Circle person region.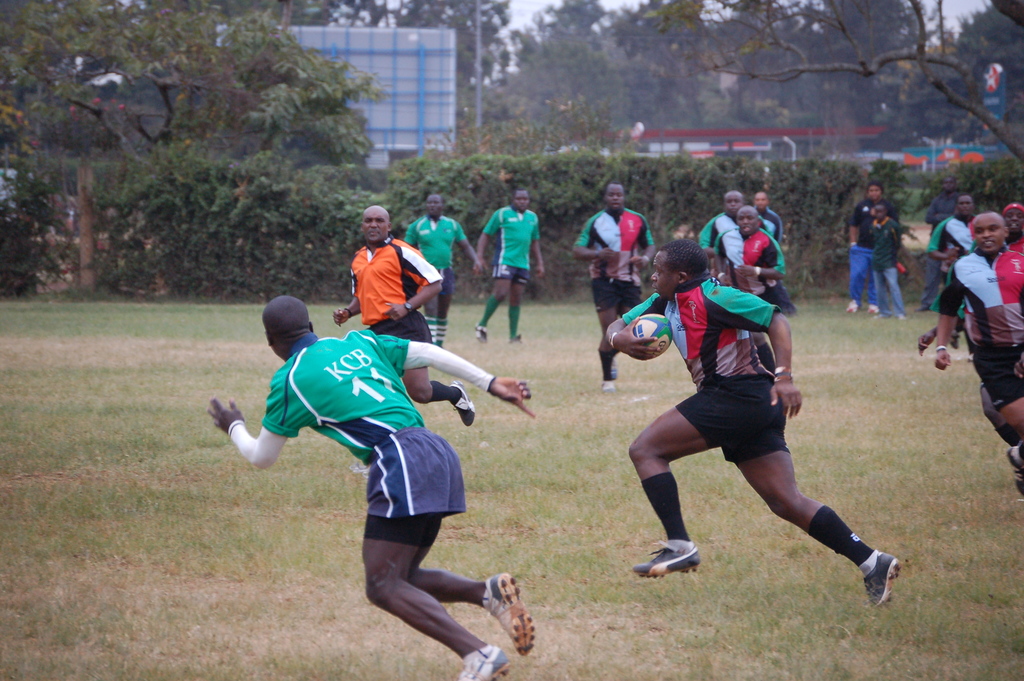
Region: x1=973, y1=203, x2=1023, y2=484.
